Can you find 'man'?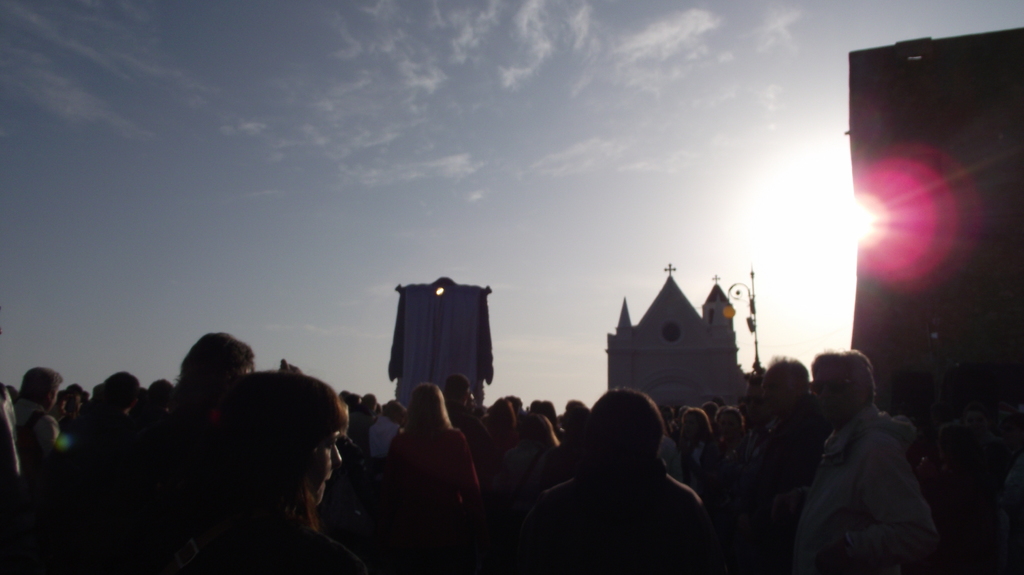
Yes, bounding box: bbox(788, 340, 946, 566).
